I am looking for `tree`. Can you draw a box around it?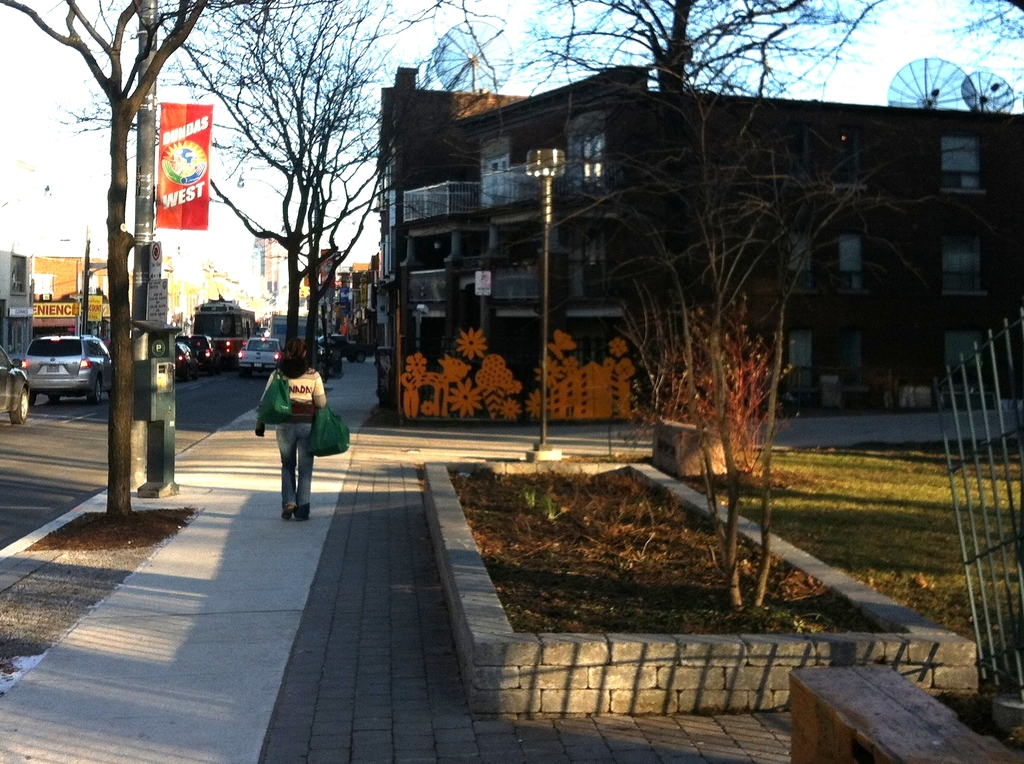
Sure, the bounding box is box(44, 0, 409, 345).
